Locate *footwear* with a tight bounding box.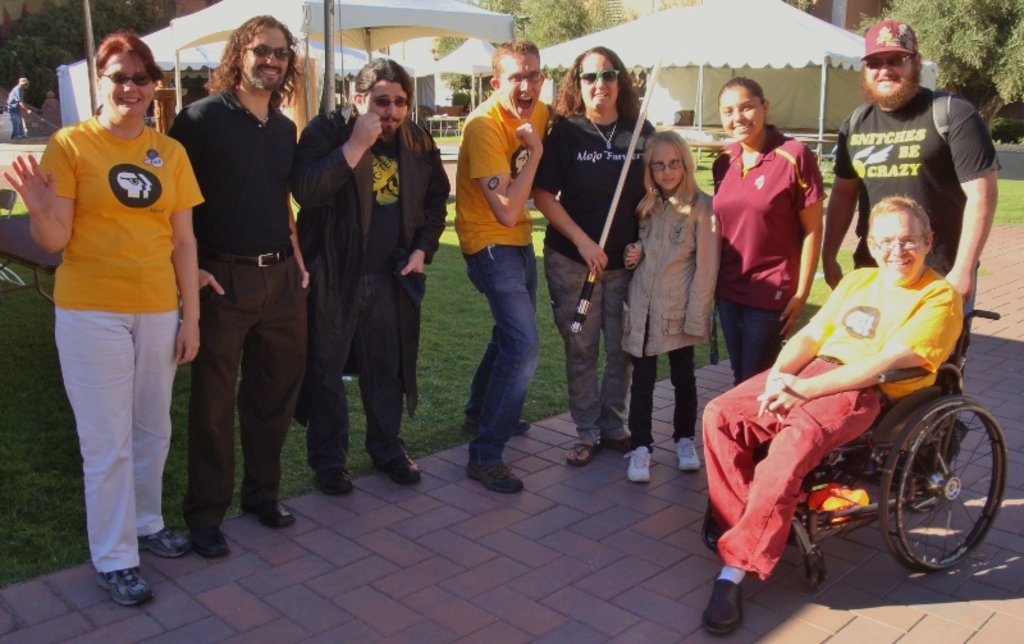
(x1=134, y1=525, x2=193, y2=562).
